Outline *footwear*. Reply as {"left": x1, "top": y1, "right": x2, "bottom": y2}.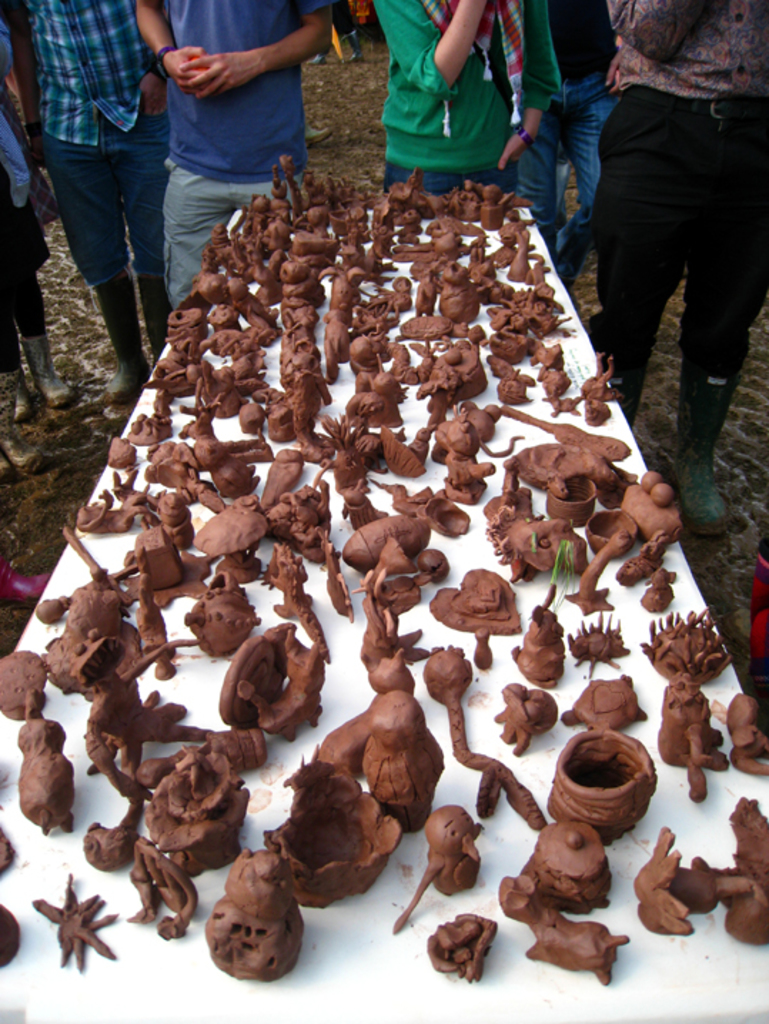
{"left": 673, "top": 362, "right": 740, "bottom": 521}.
